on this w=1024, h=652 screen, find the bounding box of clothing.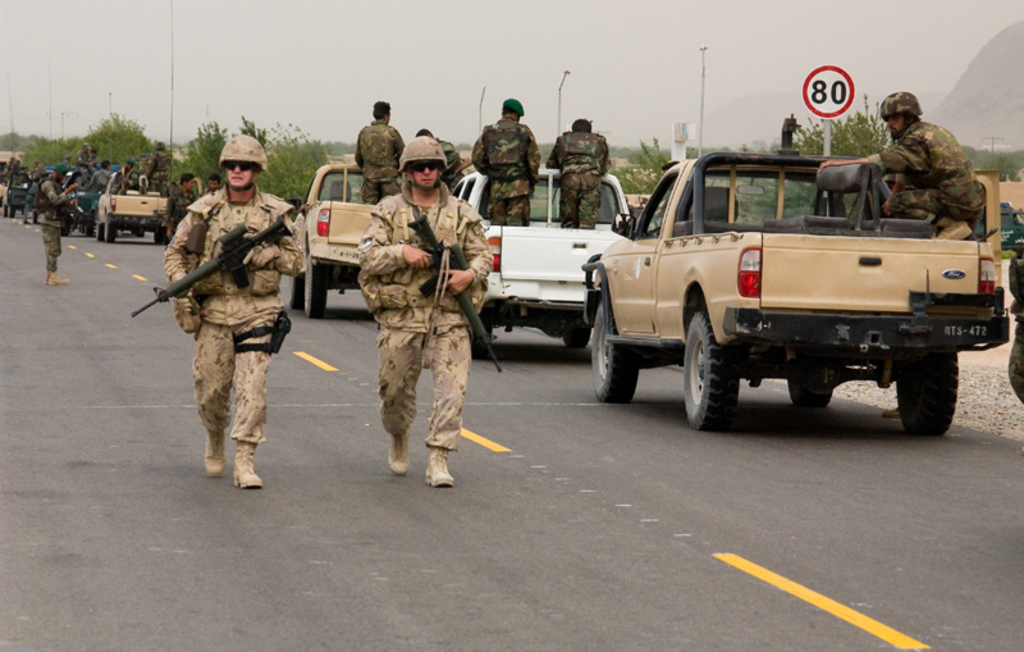
Bounding box: detection(355, 124, 407, 209).
